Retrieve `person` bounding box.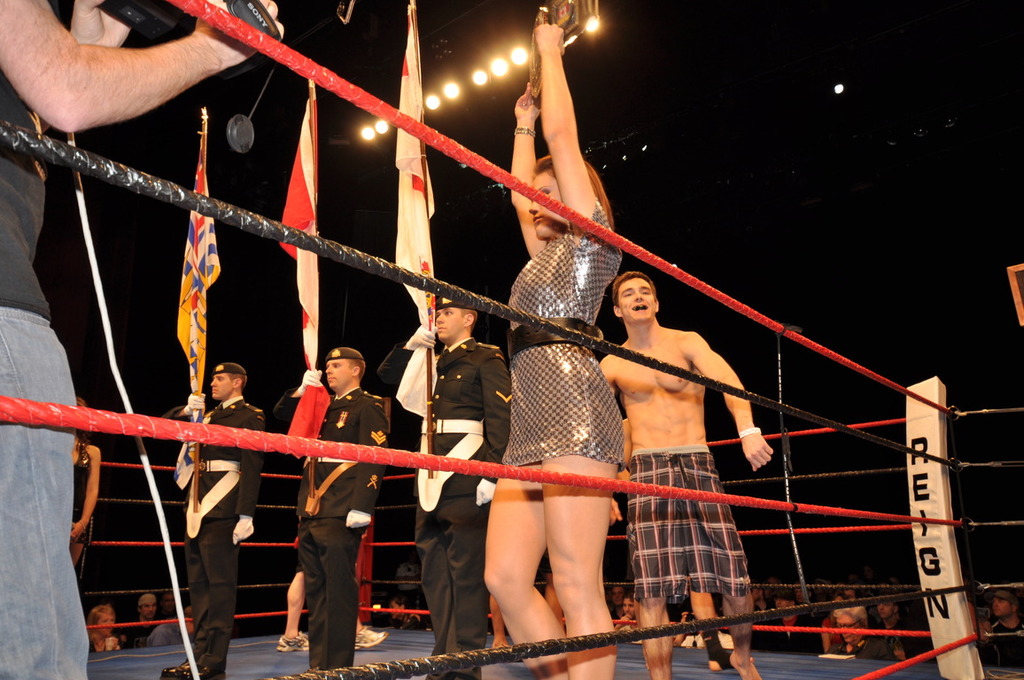
Bounding box: box=[974, 584, 1023, 675].
